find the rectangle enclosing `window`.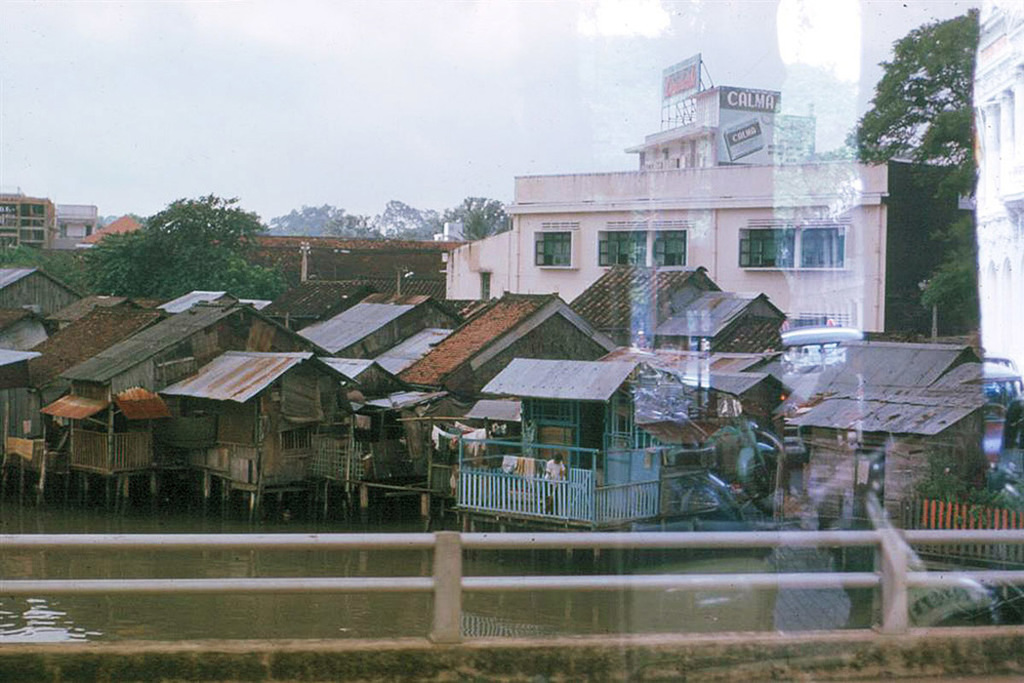
x1=799, y1=228, x2=845, y2=269.
